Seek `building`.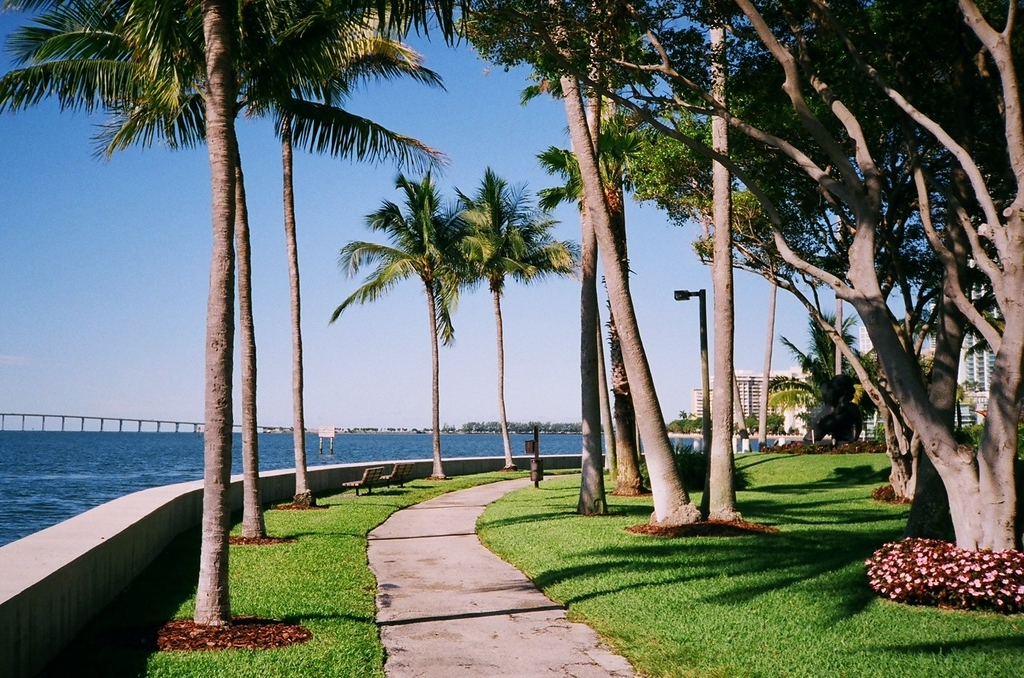
Rect(954, 327, 998, 435).
